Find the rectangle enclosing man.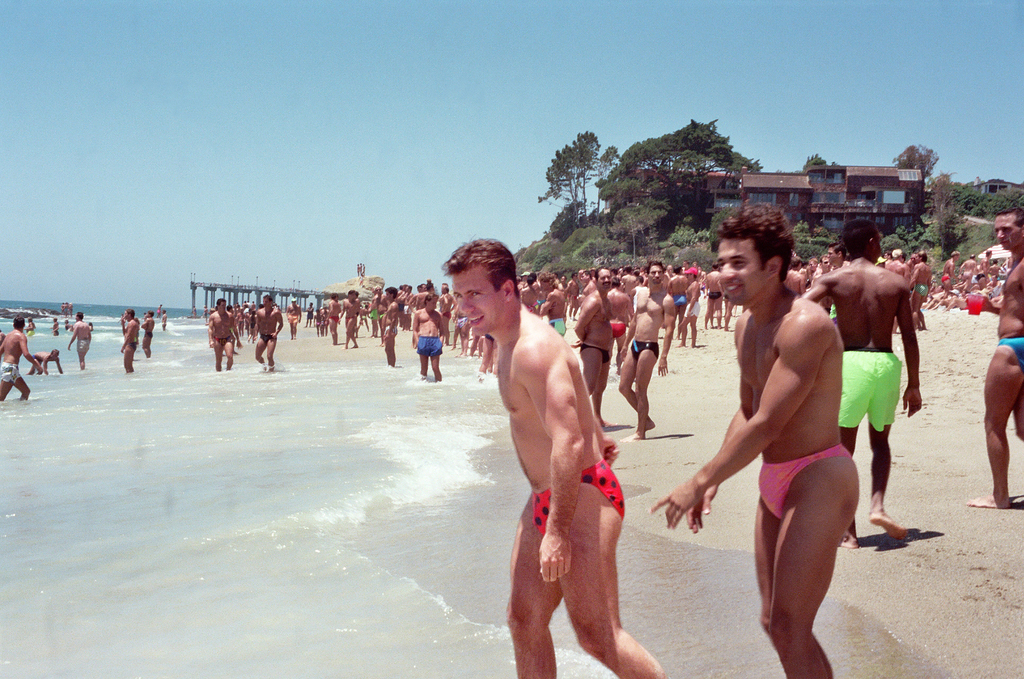
158:308:168:331.
